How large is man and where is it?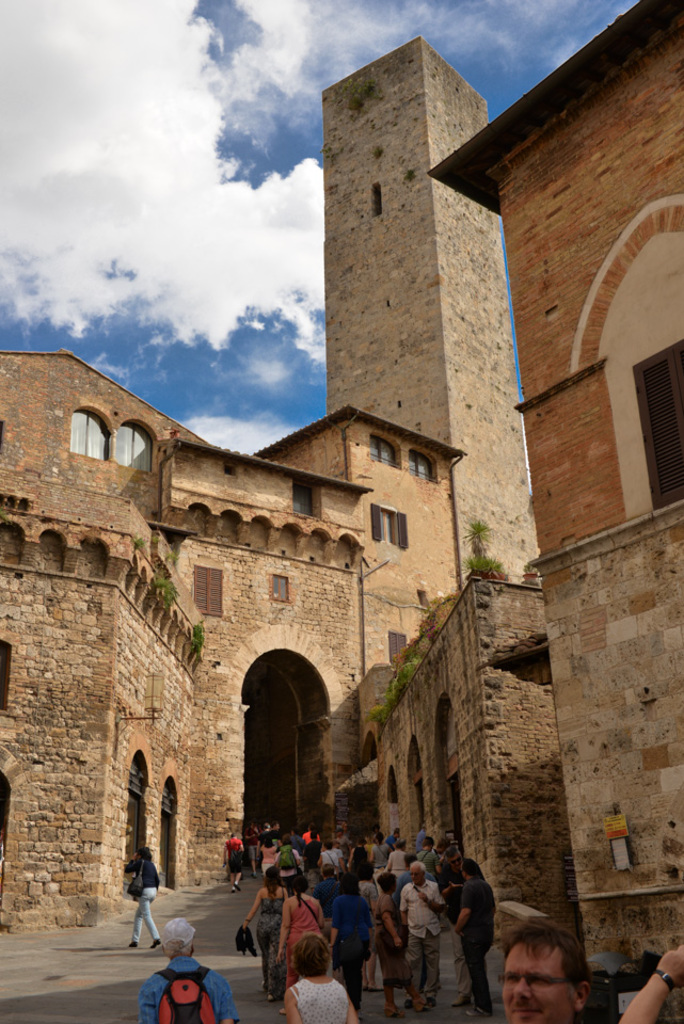
Bounding box: detection(221, 834, 245, 894).
